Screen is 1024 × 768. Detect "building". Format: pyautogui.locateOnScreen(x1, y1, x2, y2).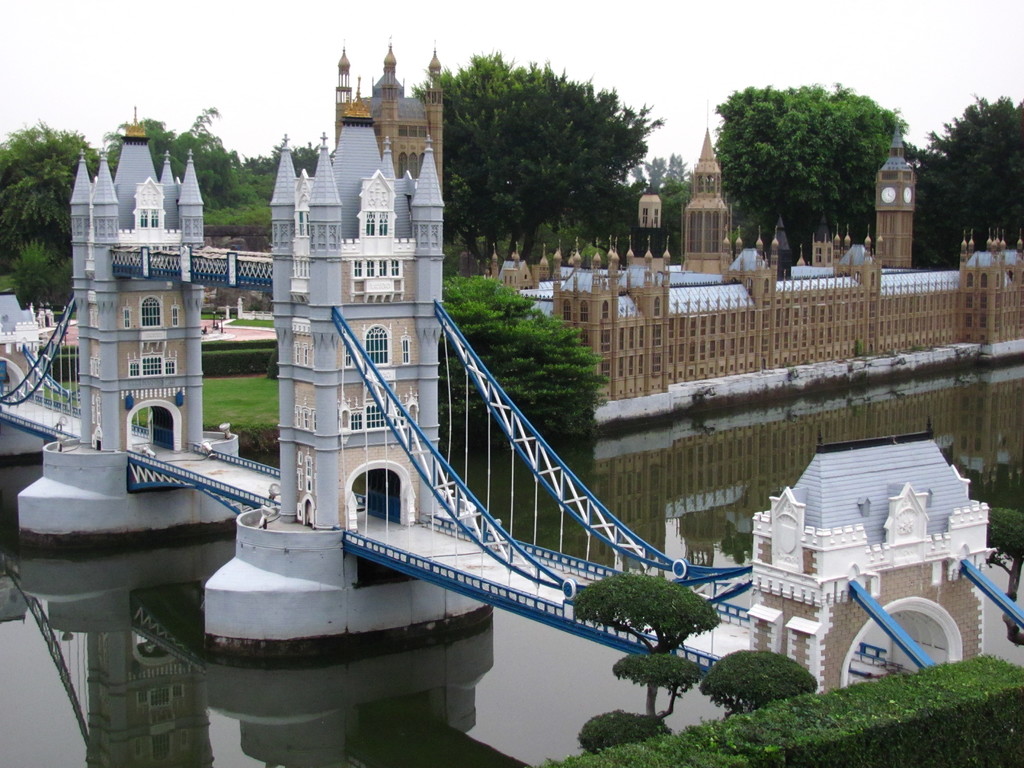
pyautogui.locateOnScreen(276, 77, 445, 531).
